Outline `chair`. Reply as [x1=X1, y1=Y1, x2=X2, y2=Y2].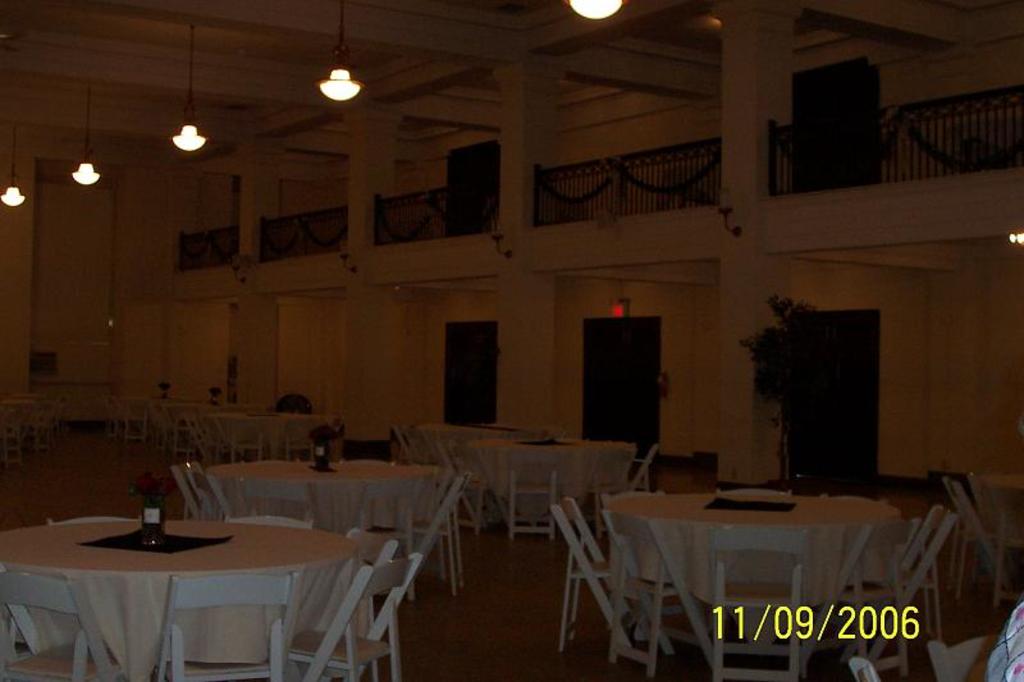
[x1=224, y1=512, x2=314, y2=525].
